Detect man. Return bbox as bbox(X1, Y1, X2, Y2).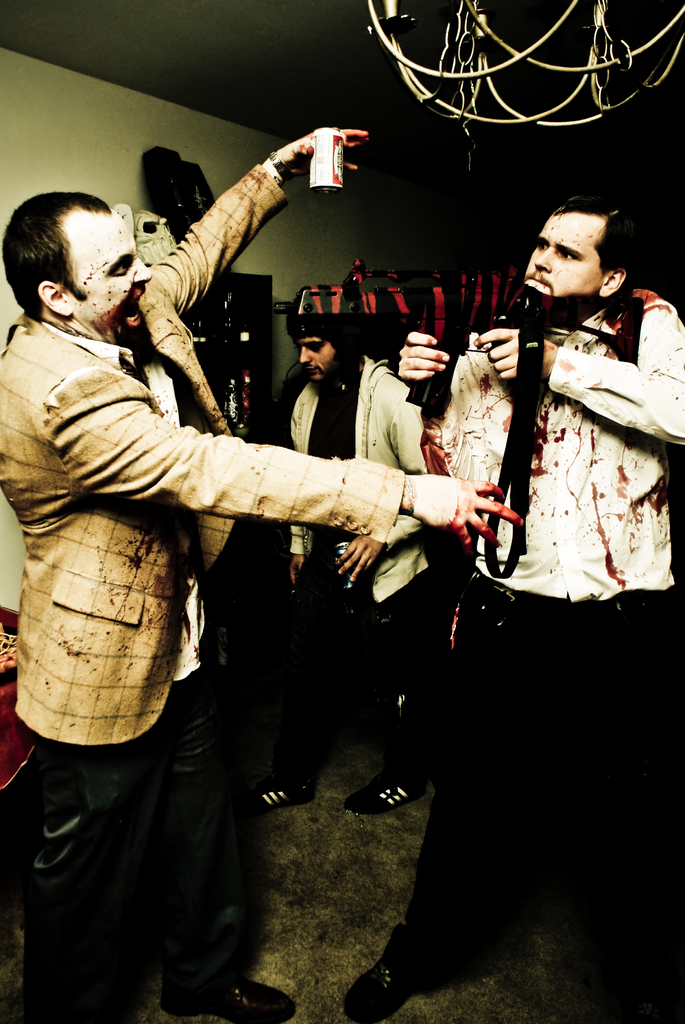
bbox(369, 196, 684, 1023).
